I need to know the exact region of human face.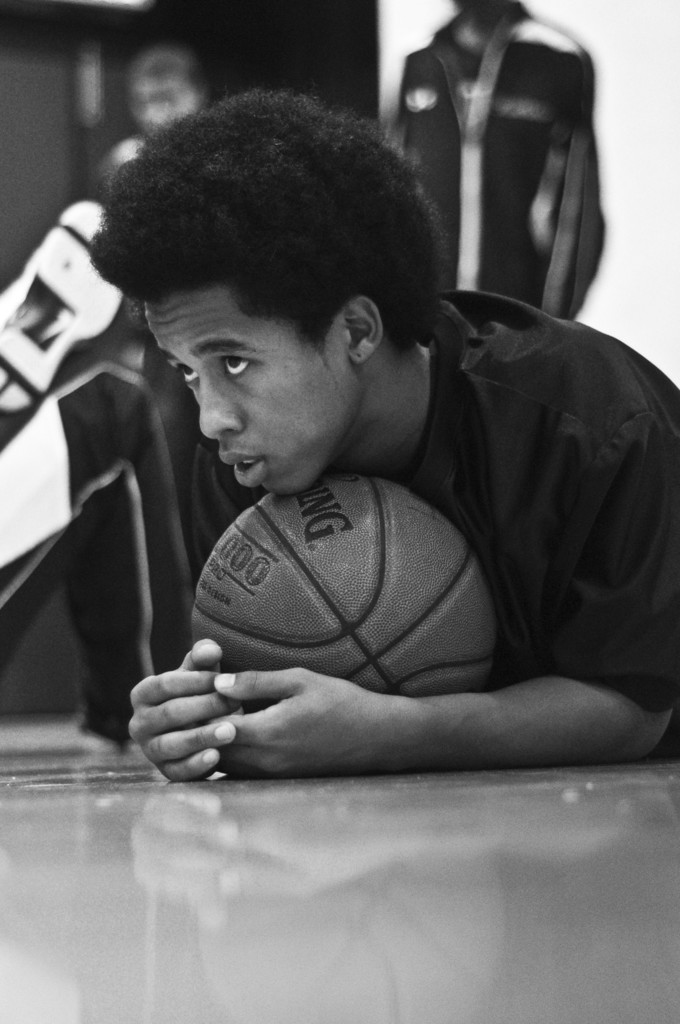
Region: 154/292/328/485.
